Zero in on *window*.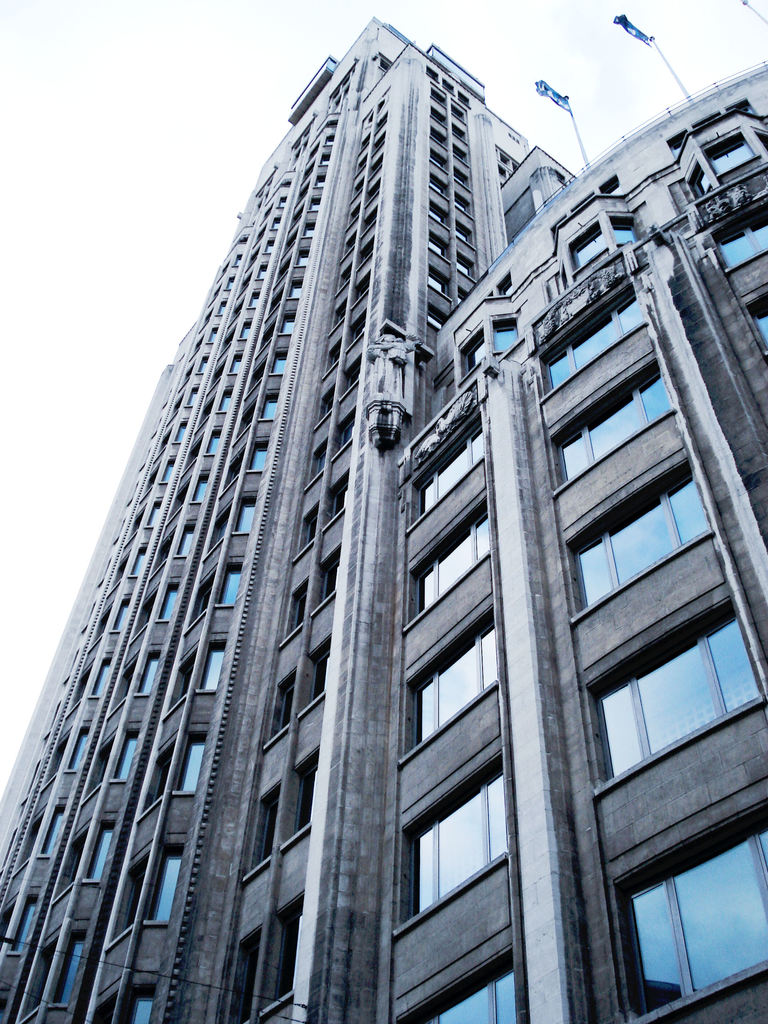
Zeroed in: (x1=600, y1=175, x2=618, y2=195).
